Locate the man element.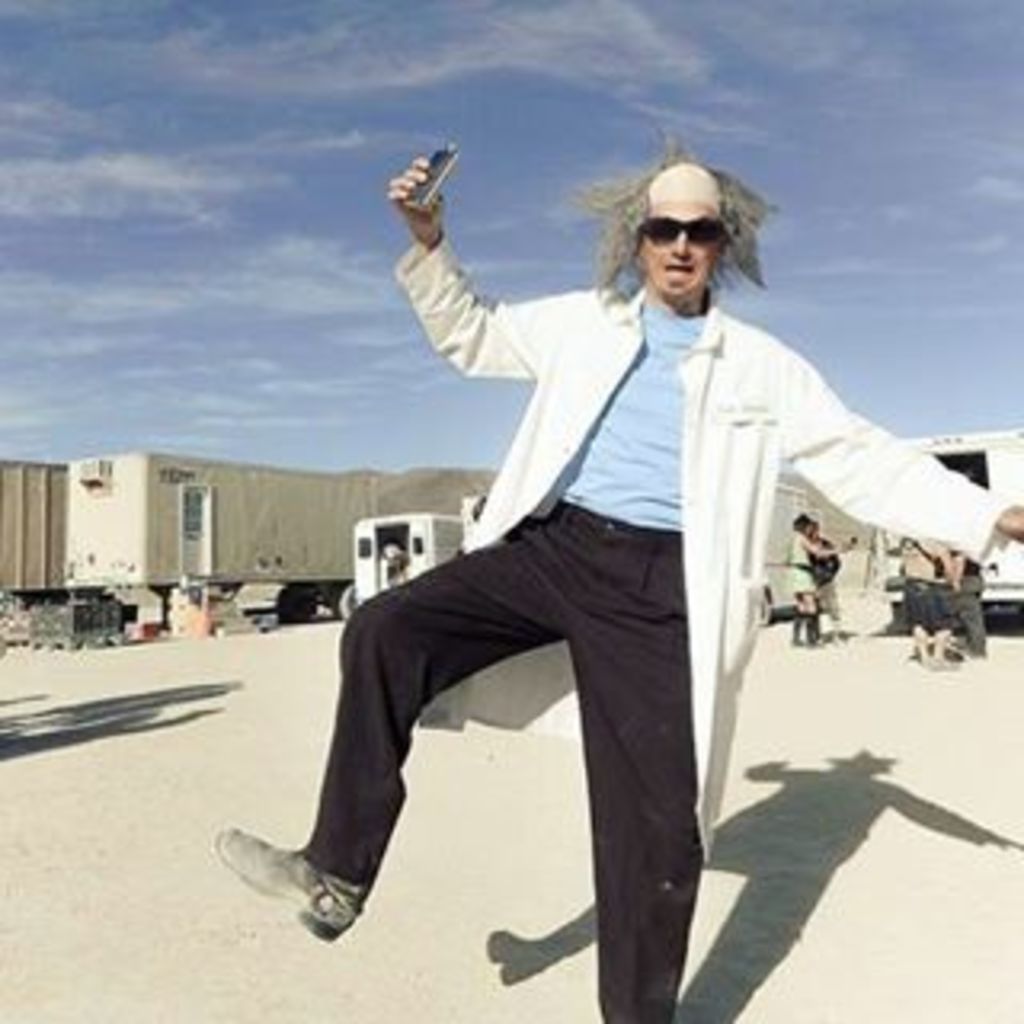
Element bbox: region(256, 154, 902, 970).
